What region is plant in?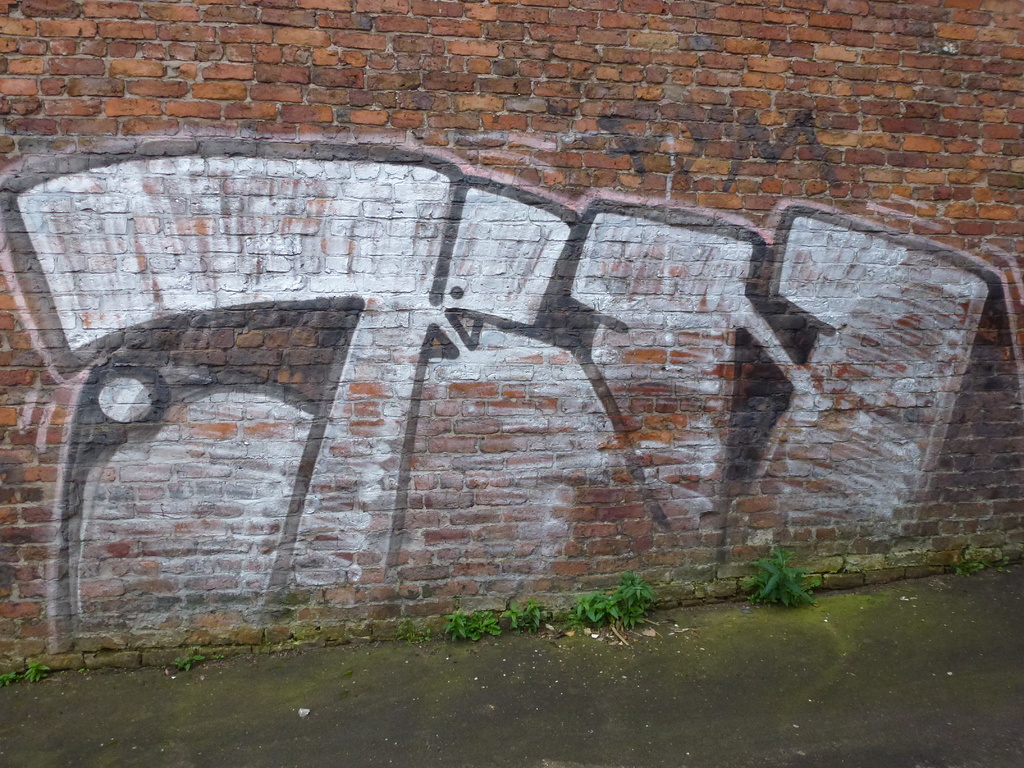
{"x1": 499, "y1": 604, "x2": 548, "y2": 632}.
